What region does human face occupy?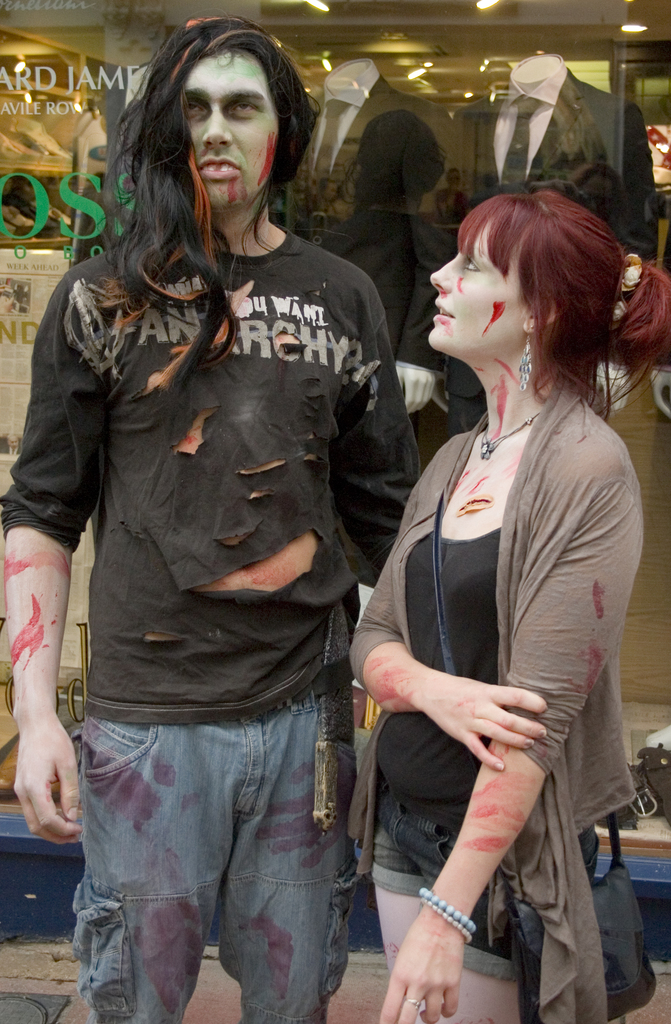
pyautogui.locateOnScreen(190, 49, 282, 211).
